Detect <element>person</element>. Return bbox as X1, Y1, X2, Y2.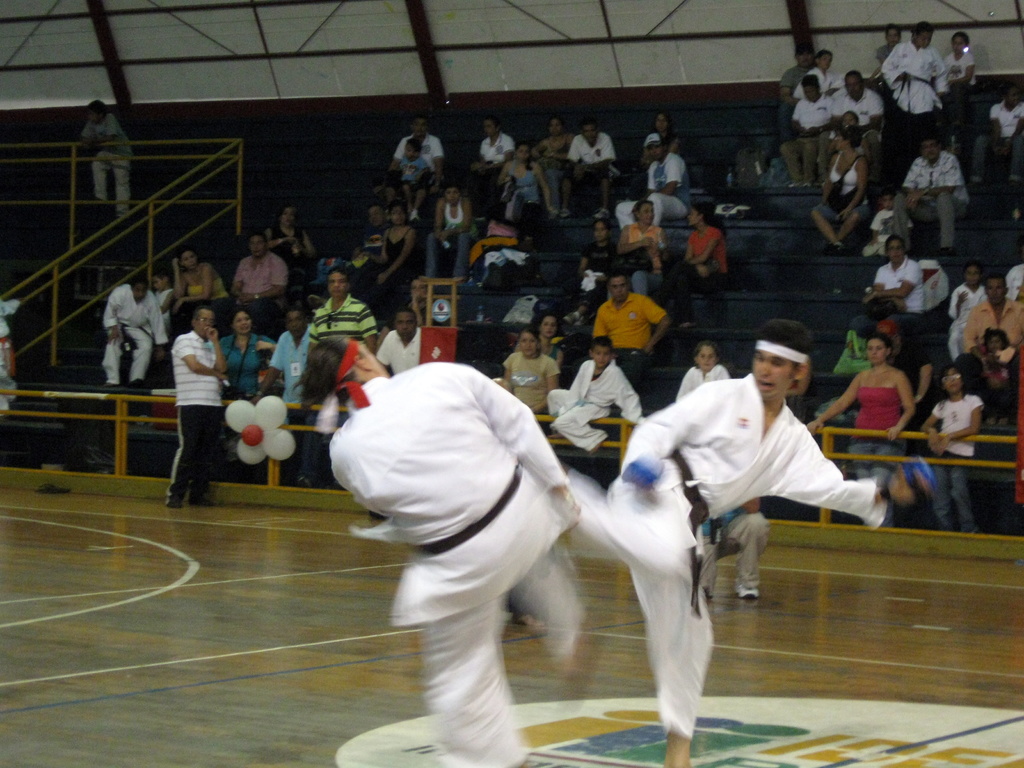
0, 312, 21, 409.
